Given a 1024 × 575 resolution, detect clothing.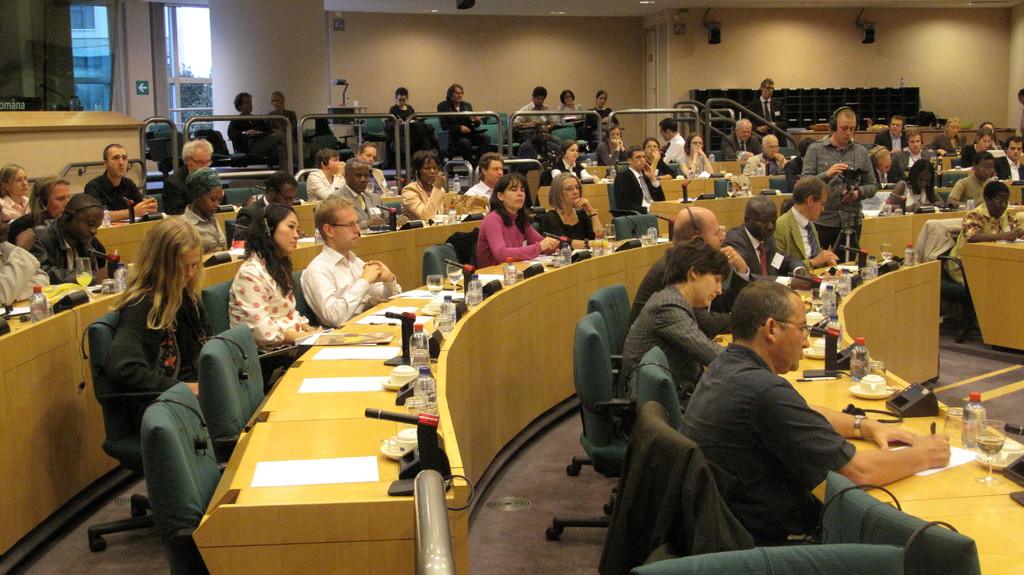
region(925, 134, 966, 156).
